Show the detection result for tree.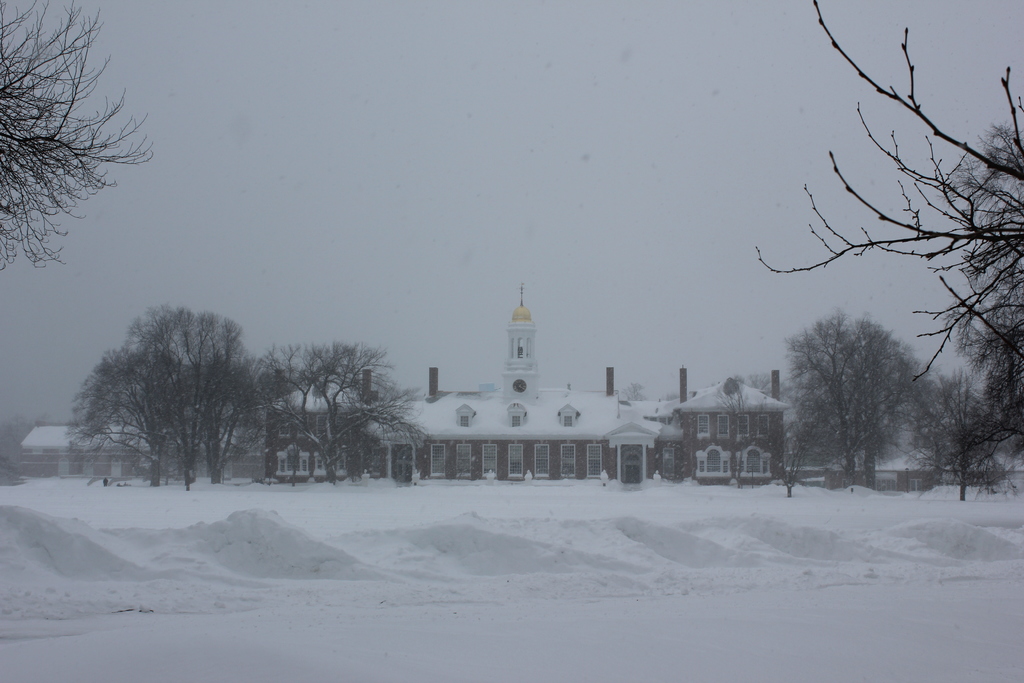
[x1=102, y1=302, x2=241, y2=520].
